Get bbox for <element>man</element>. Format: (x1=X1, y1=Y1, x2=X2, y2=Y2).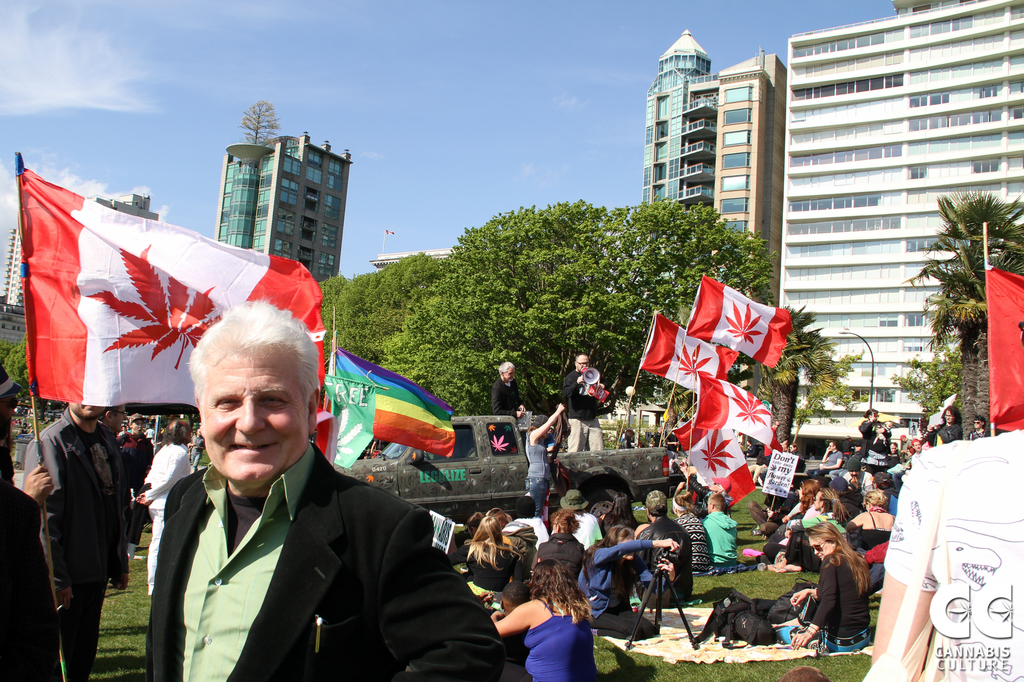
(x1=95, y1=393, x2=126, y2=433).
